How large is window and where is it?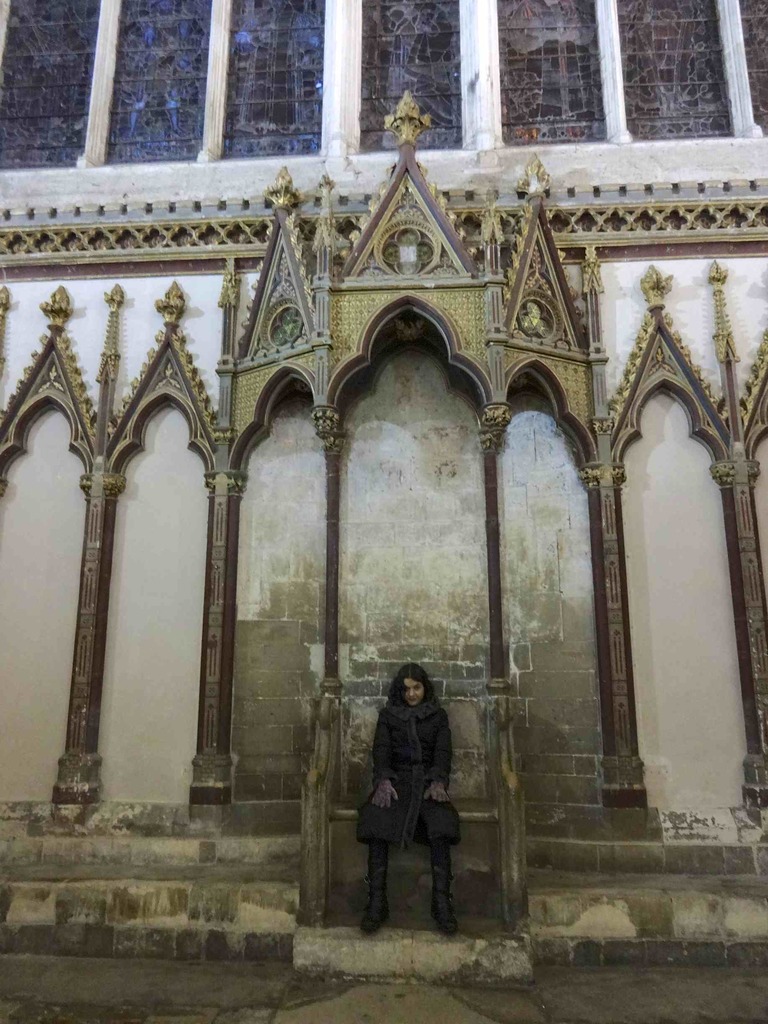
Bounding box: {"left": 352, "top": 0, "right": 467, "bottom": 154}.
